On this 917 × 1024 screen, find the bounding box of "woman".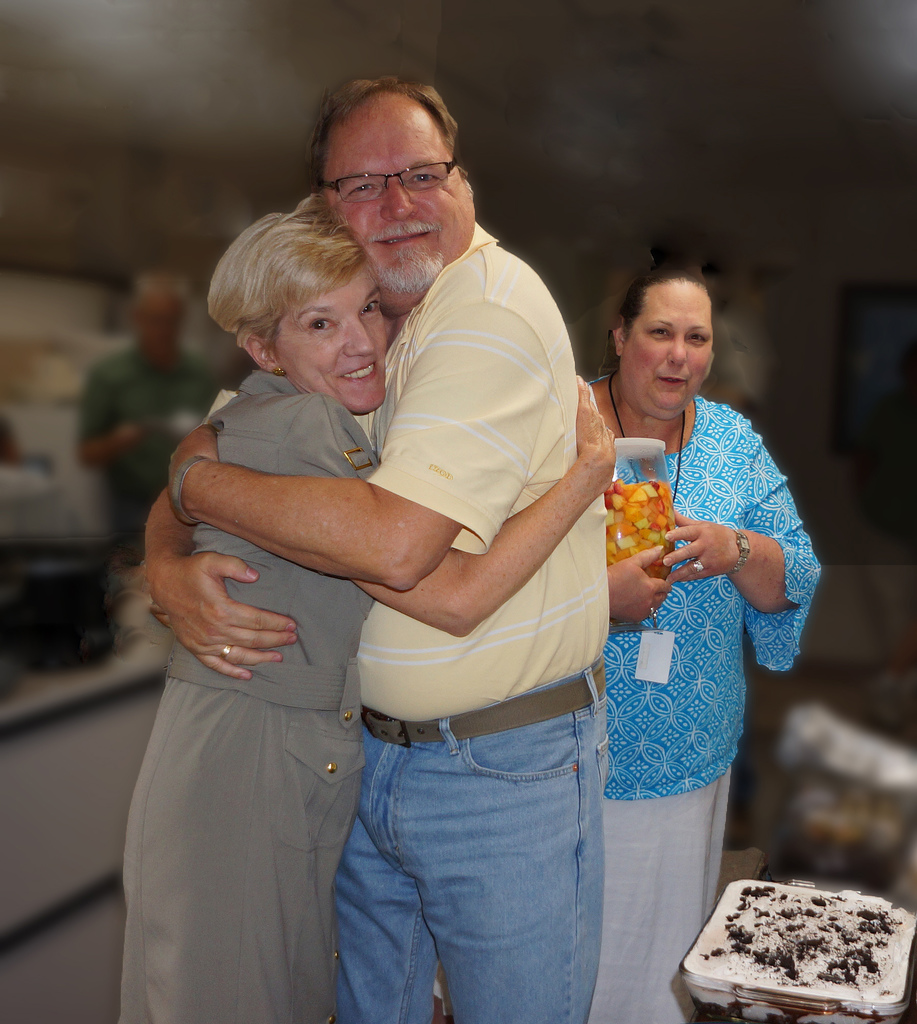
Bounding box: 581:262:818:1023.
